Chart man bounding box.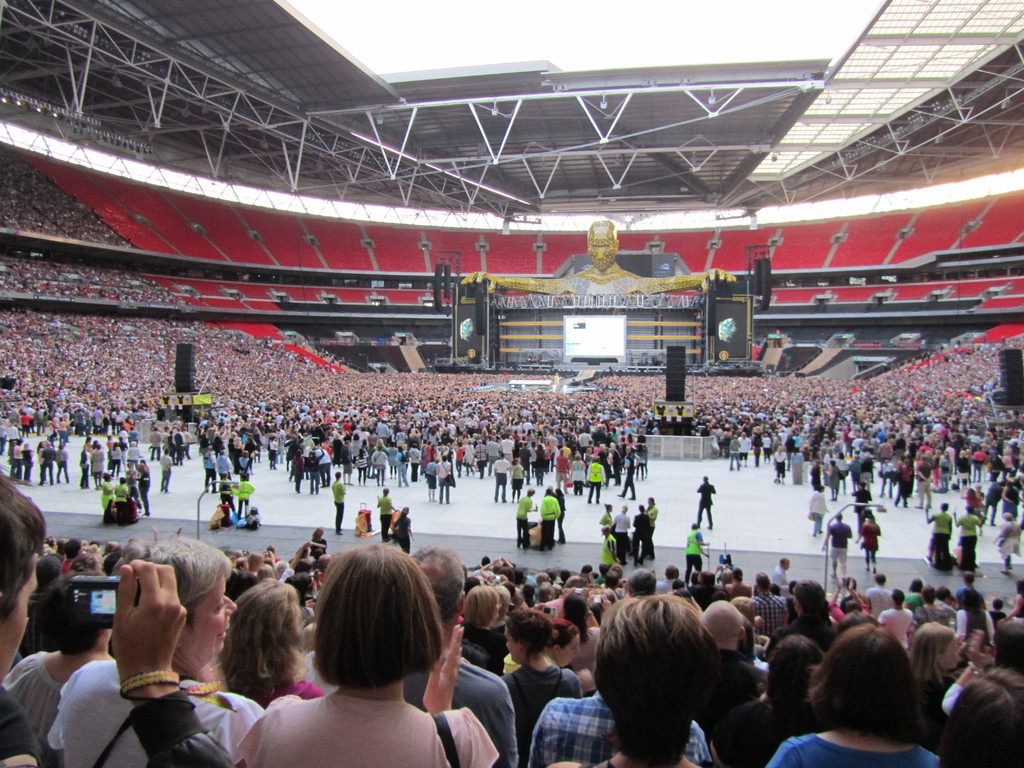
Charted: left=600, top=523, right=616, bottom=567.
